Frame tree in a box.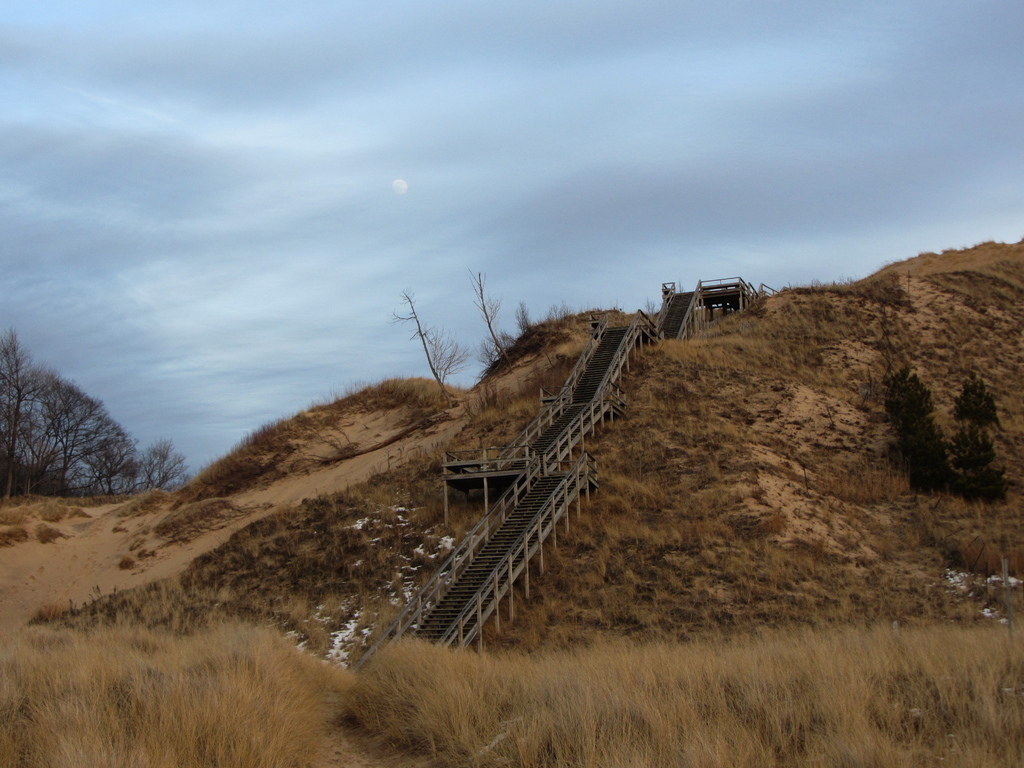
l=8, t=328, r=131, b=508.
